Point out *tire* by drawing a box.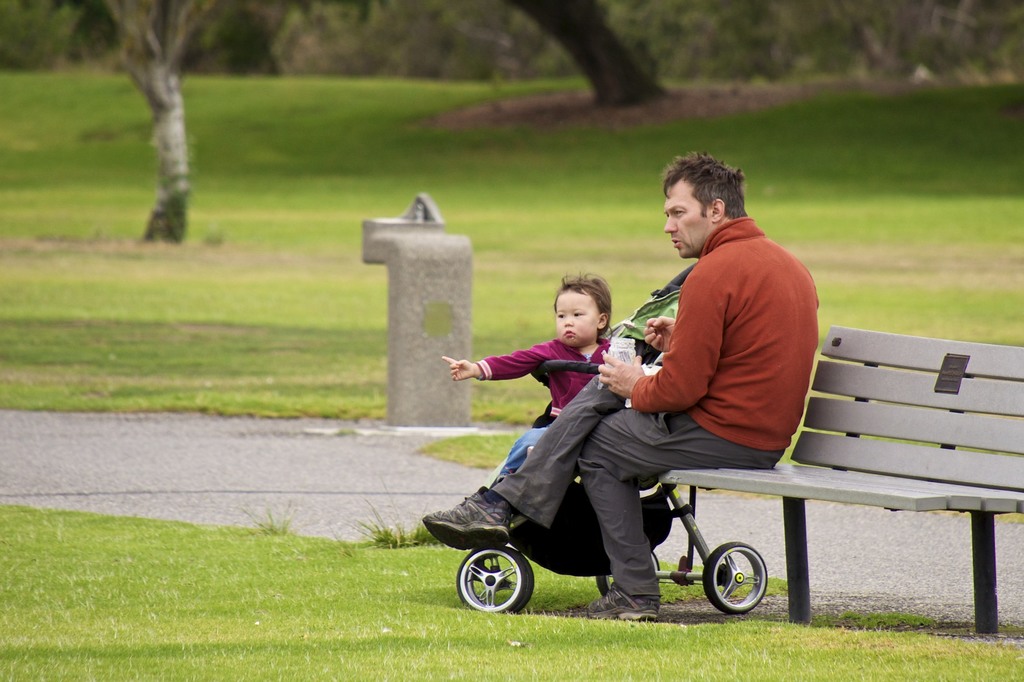
region(457, 546, 536, 615).
